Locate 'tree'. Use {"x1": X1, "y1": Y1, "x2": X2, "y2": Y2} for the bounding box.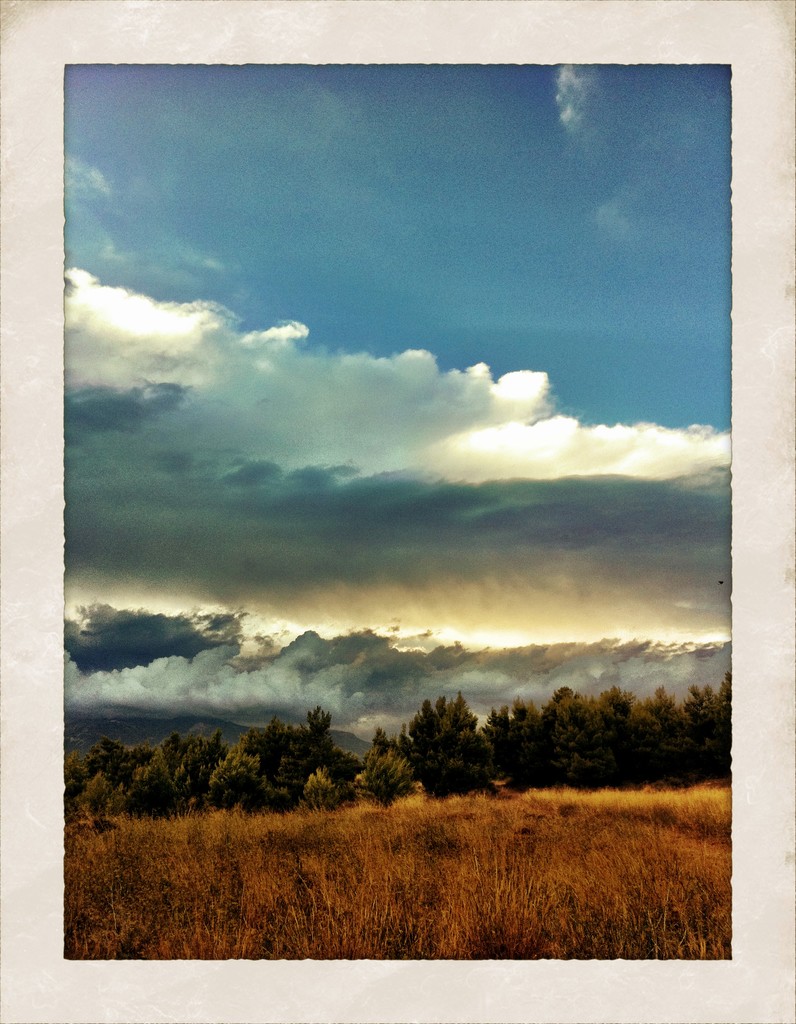
{"x1": 402, "y1": 695, "x2": 500, "y2": 795}.
